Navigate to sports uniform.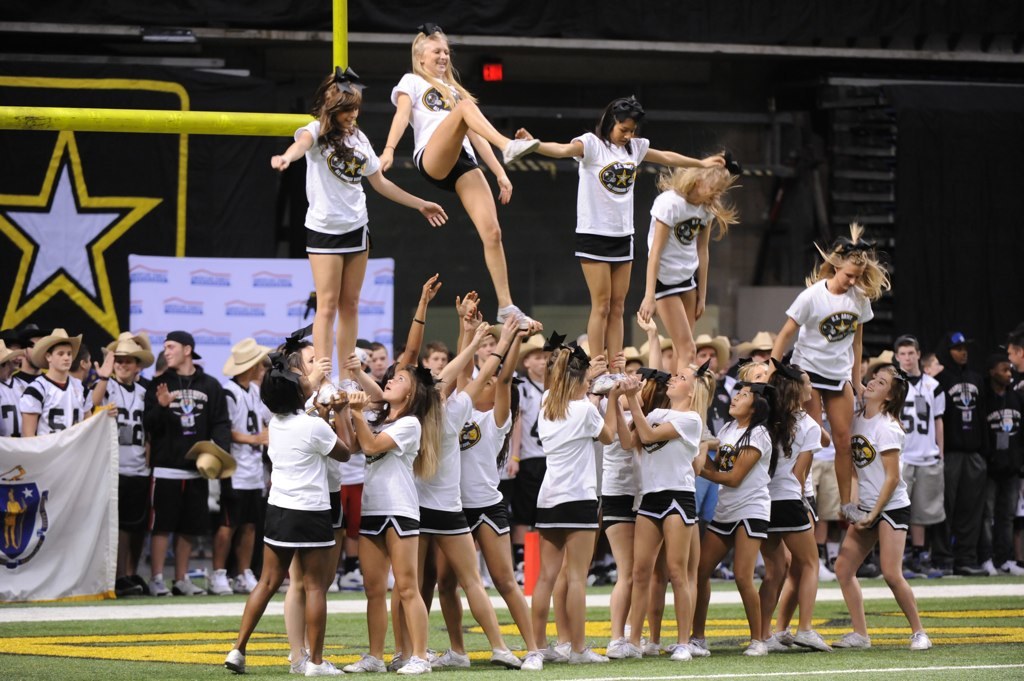
Navigation target: 255,400,343,552.
